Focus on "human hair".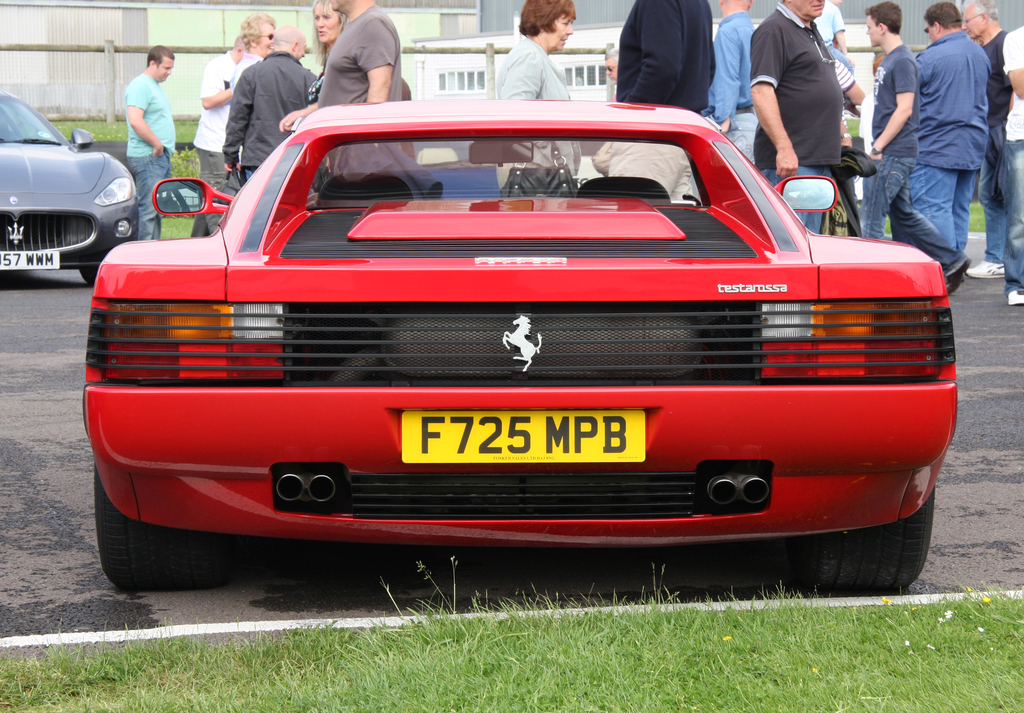
Focused at bbox=[517, 0, 579, 37].
